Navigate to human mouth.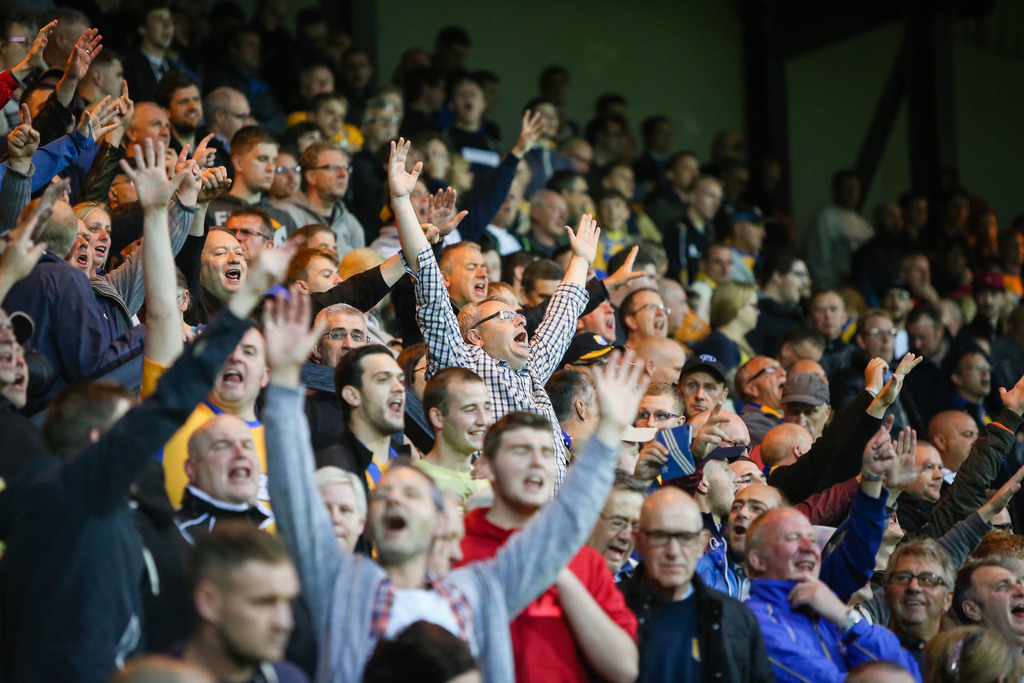
Navigation target: box=[603, 541, 629, 554].
